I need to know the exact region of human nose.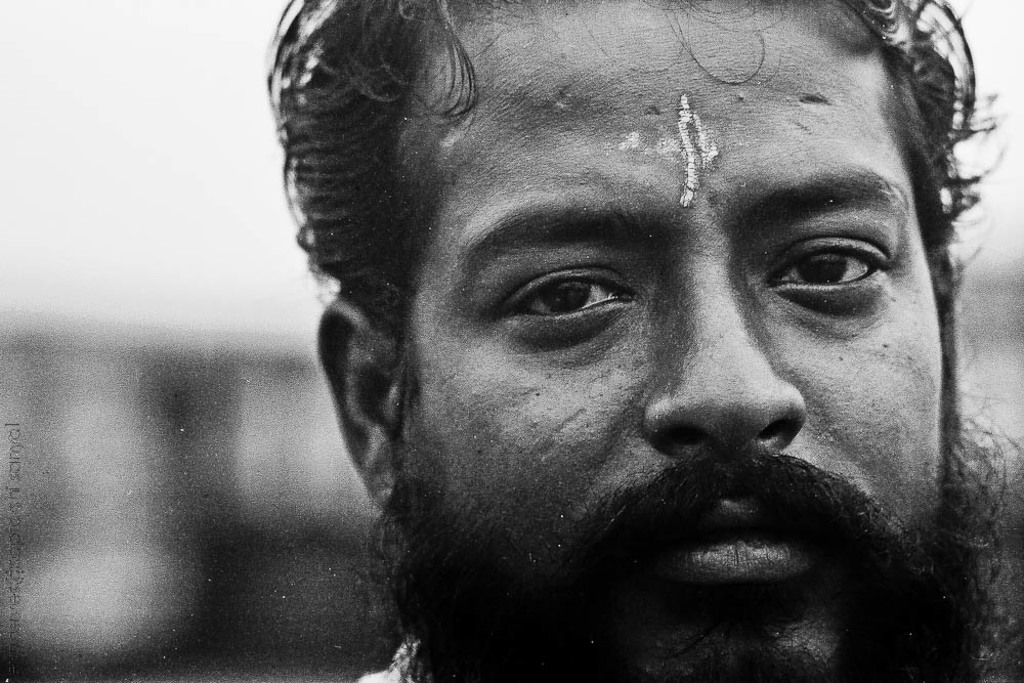
Region: box(643, 236, 806, 456).
